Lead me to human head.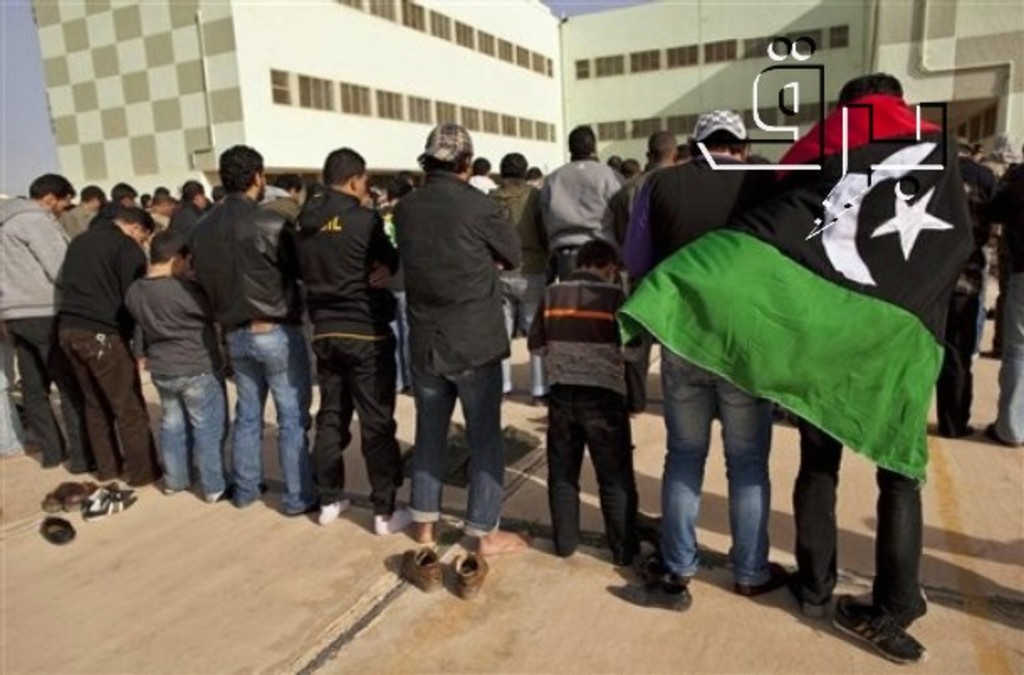
Lead to rect(841, 71, 906, 102).
